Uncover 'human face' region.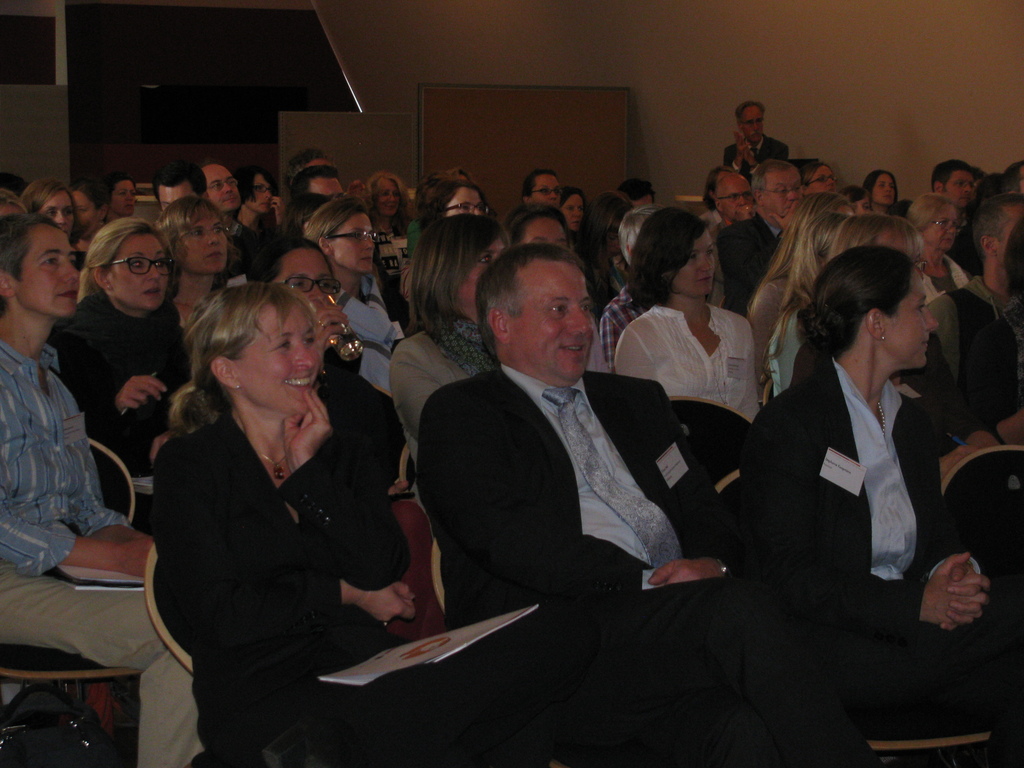
Uncovered: crop(888, 268, 941, 368).
